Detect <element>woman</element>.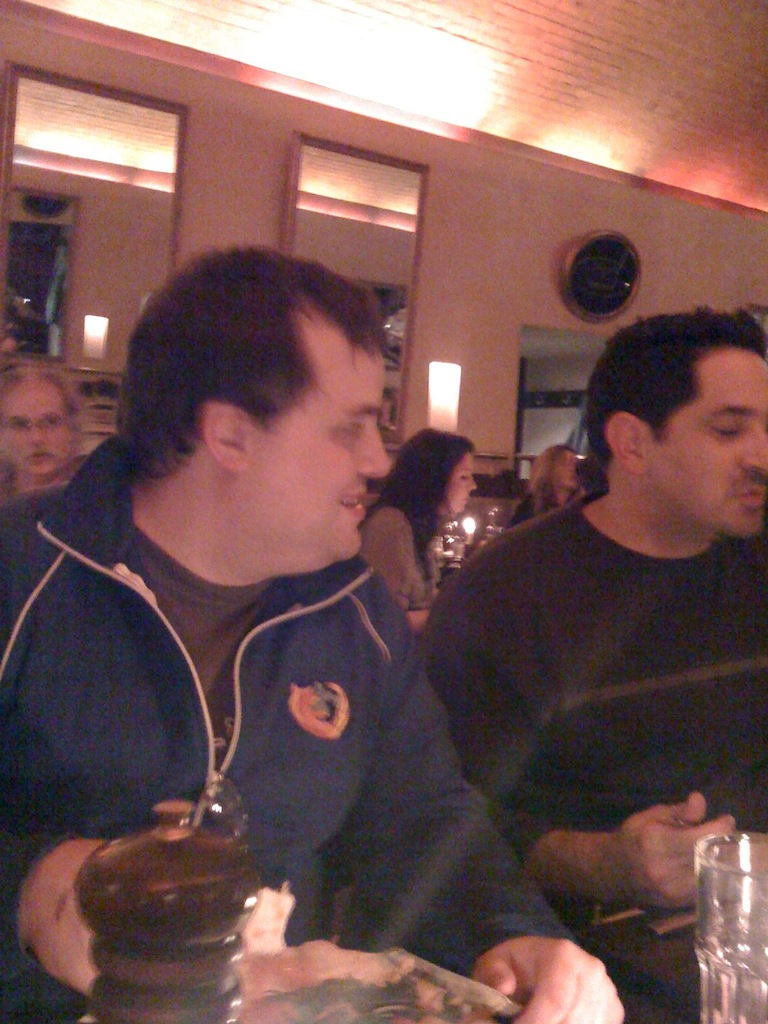
Detected at (500,445,588,529).
